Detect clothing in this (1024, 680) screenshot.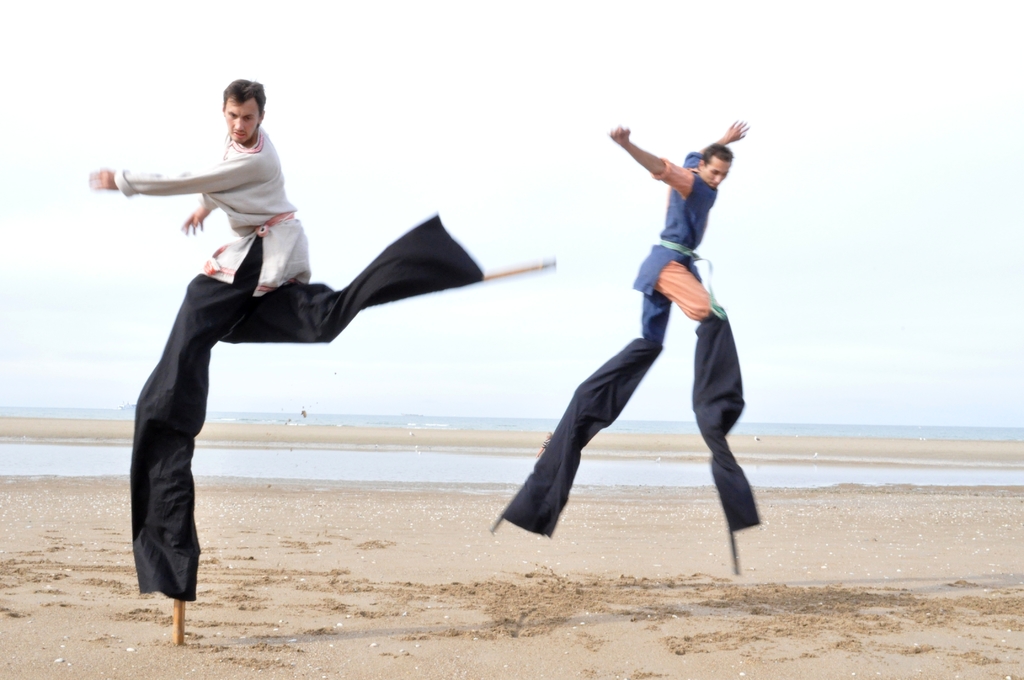
Detection: {"left": 116, "top": 127, "right": 481, "bottom": 600}.
